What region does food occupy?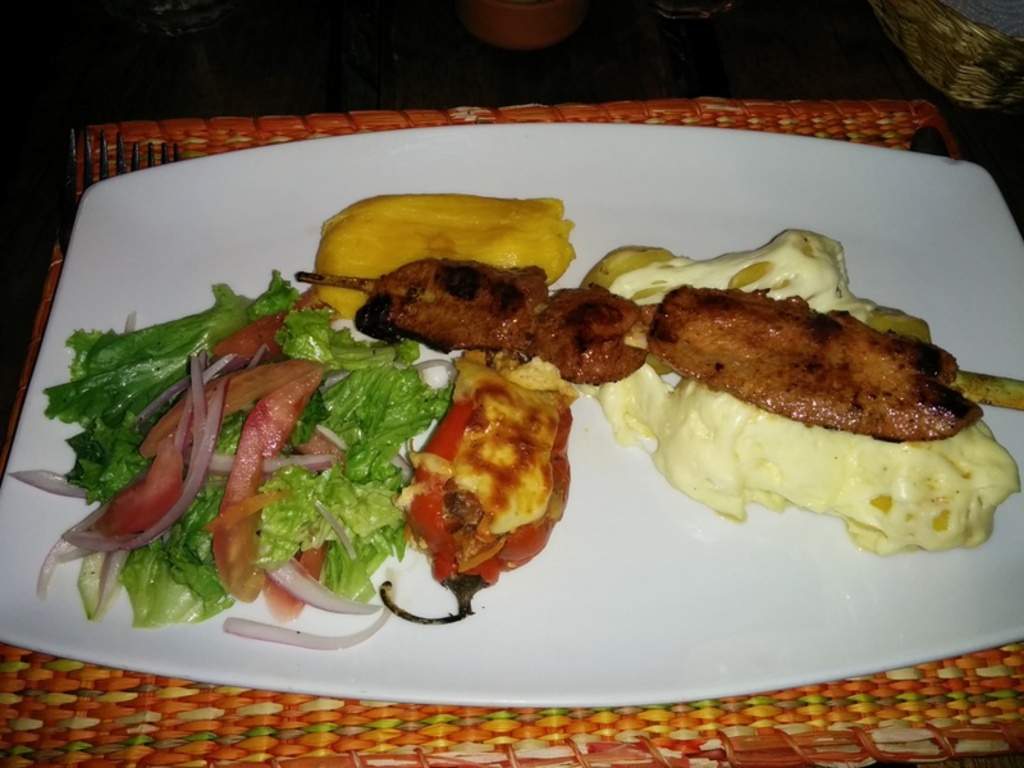
locate(389, 347, 581, 618).
